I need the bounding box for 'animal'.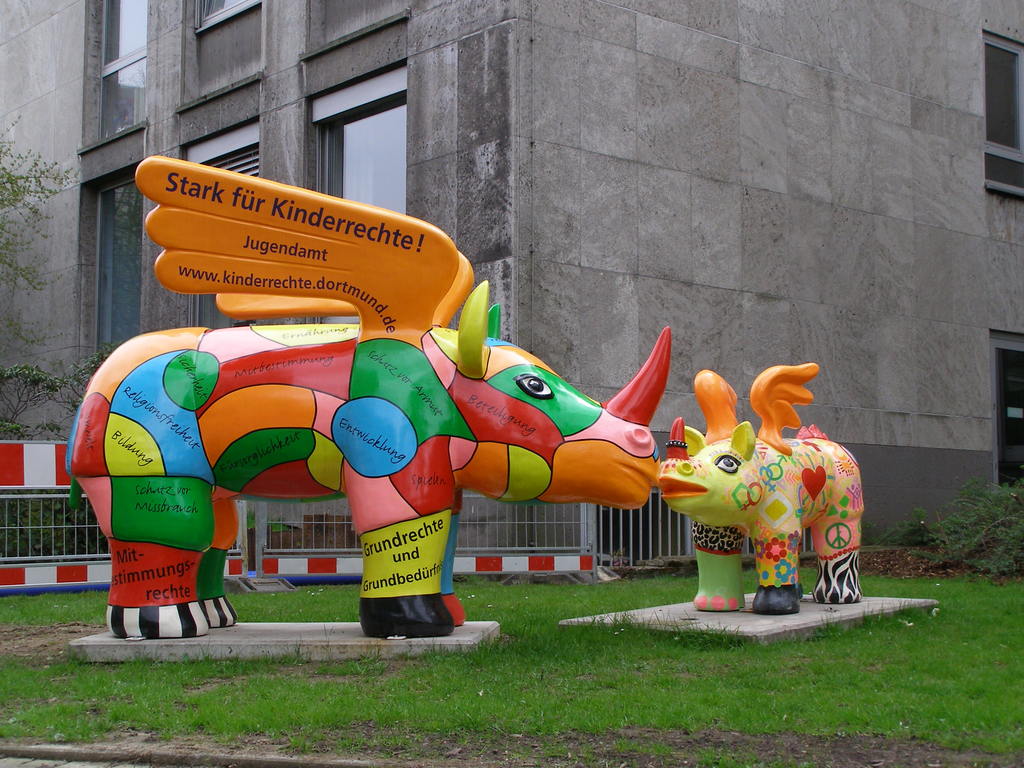
Here it is: bbox(62, 154, 674, 643).
